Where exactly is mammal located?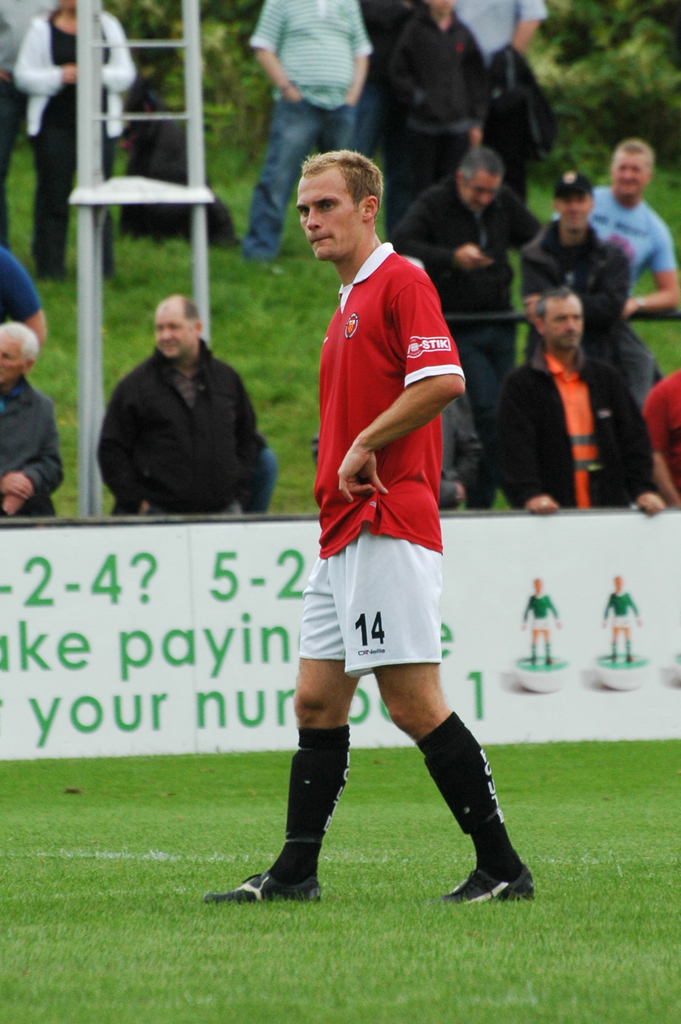
Its bounding box is x1=641, y1=365, x2=680, y2=505.
